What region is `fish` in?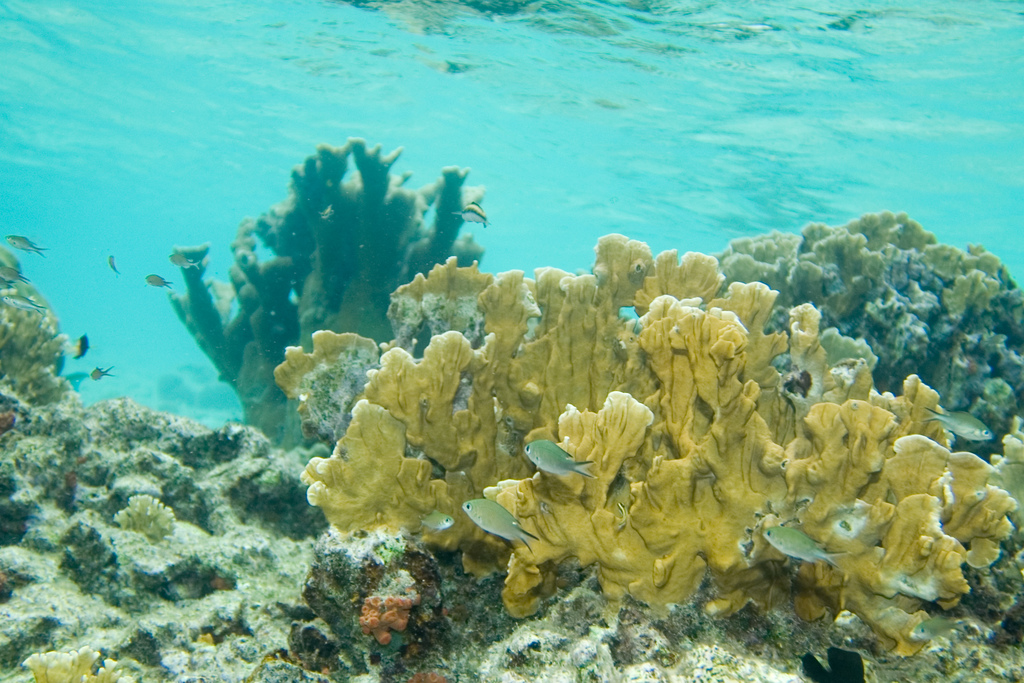
420, 516, 455, 530.
